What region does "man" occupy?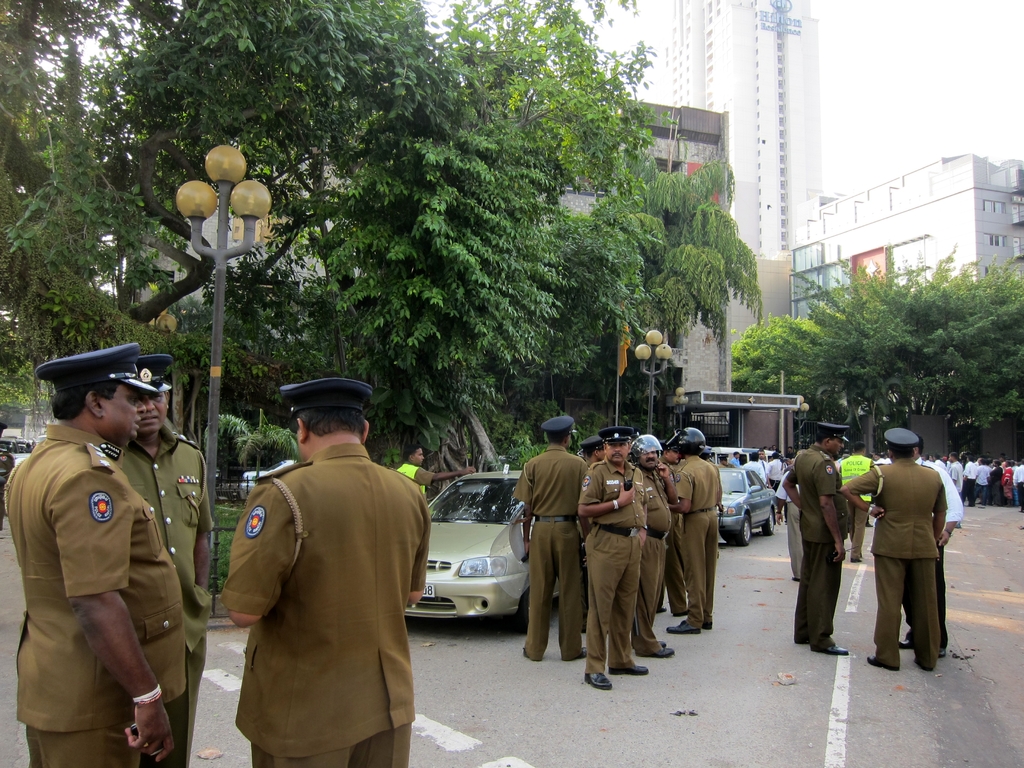
detection(3, 342, 190, 767).
